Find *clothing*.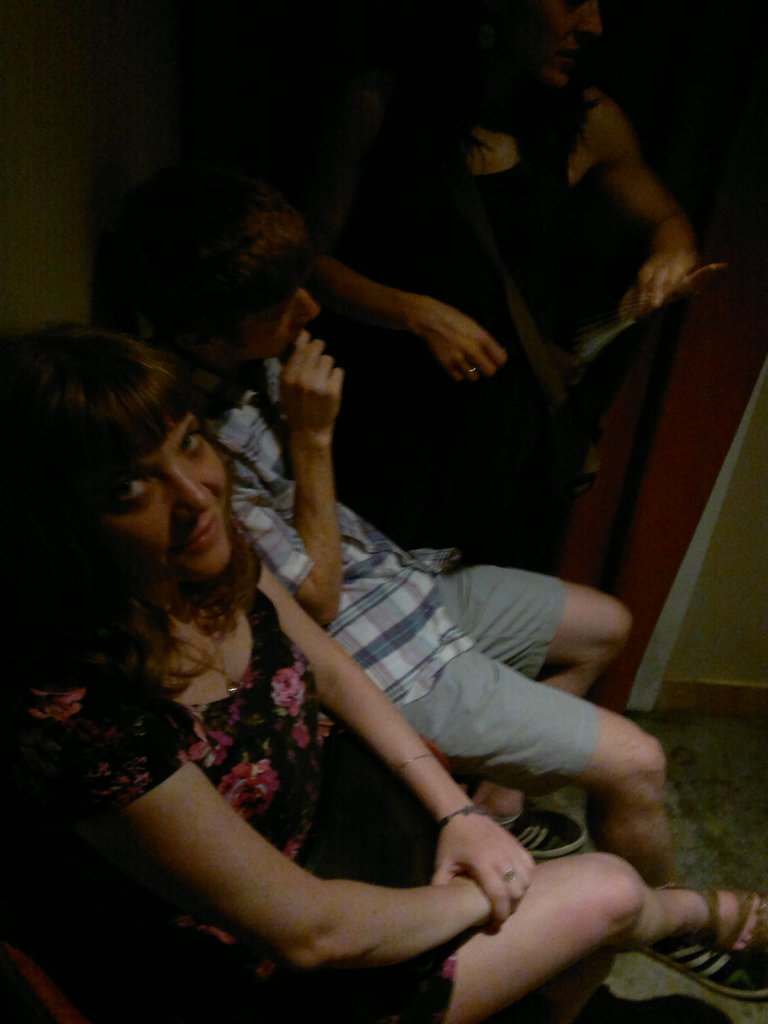
box(10, 572, 456, 1023).
